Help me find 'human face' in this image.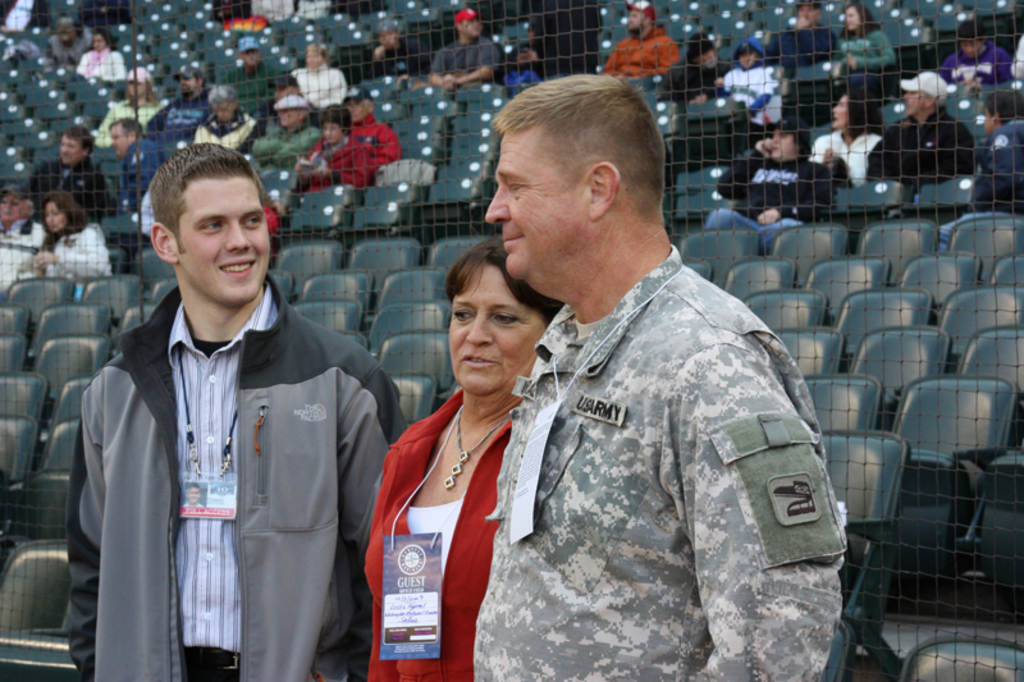
Found it: box=[346, 102, 366, 115].
